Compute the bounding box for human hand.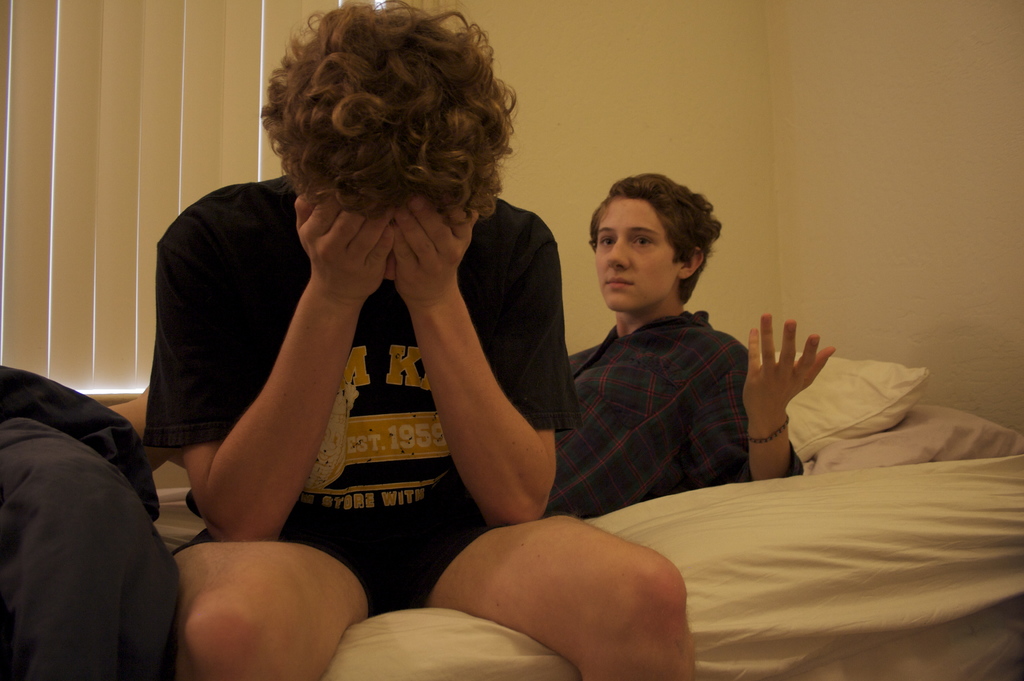
l=394, t=184, r=481, b=309.
